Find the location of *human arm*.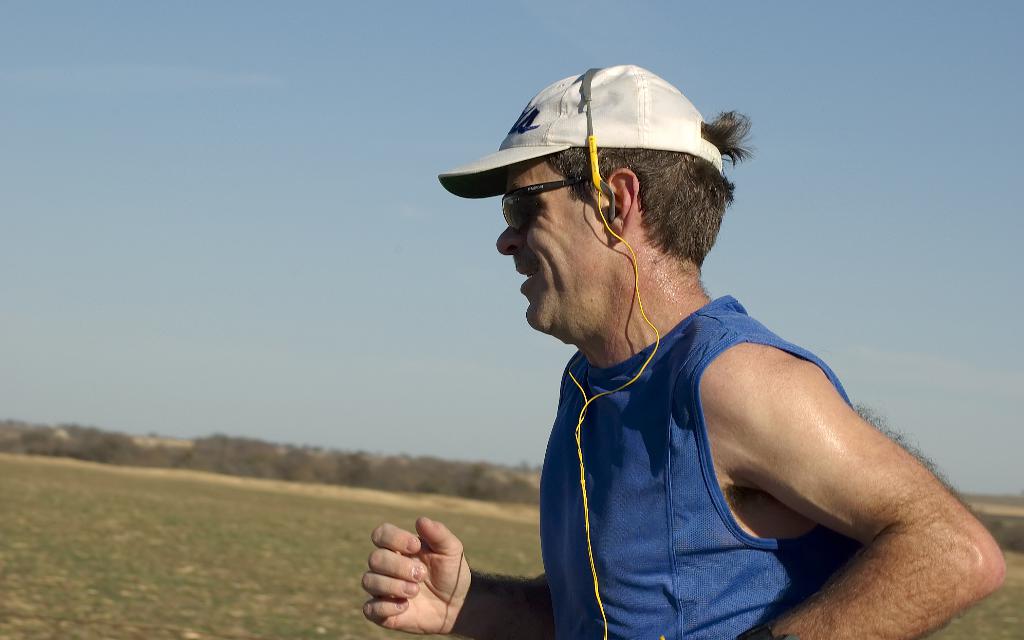
Location: locate(364, 511, 554, 639).
